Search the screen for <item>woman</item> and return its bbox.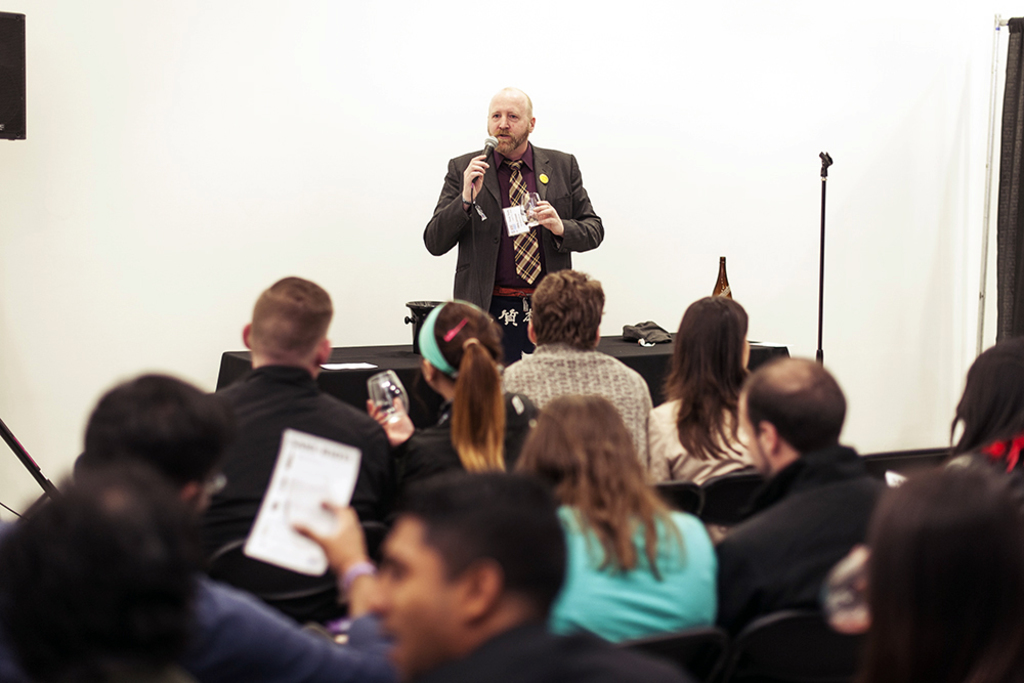
Found: box(639, 294, 763, 486).
